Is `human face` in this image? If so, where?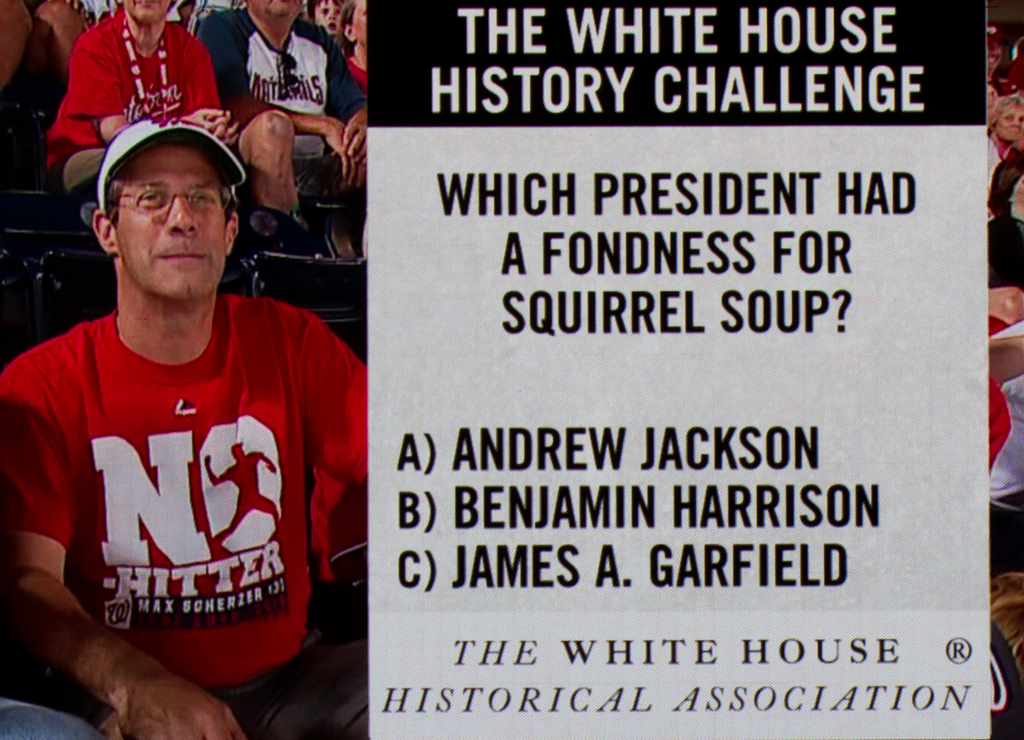
Yes, at <box>109,147,229,299</box>.
